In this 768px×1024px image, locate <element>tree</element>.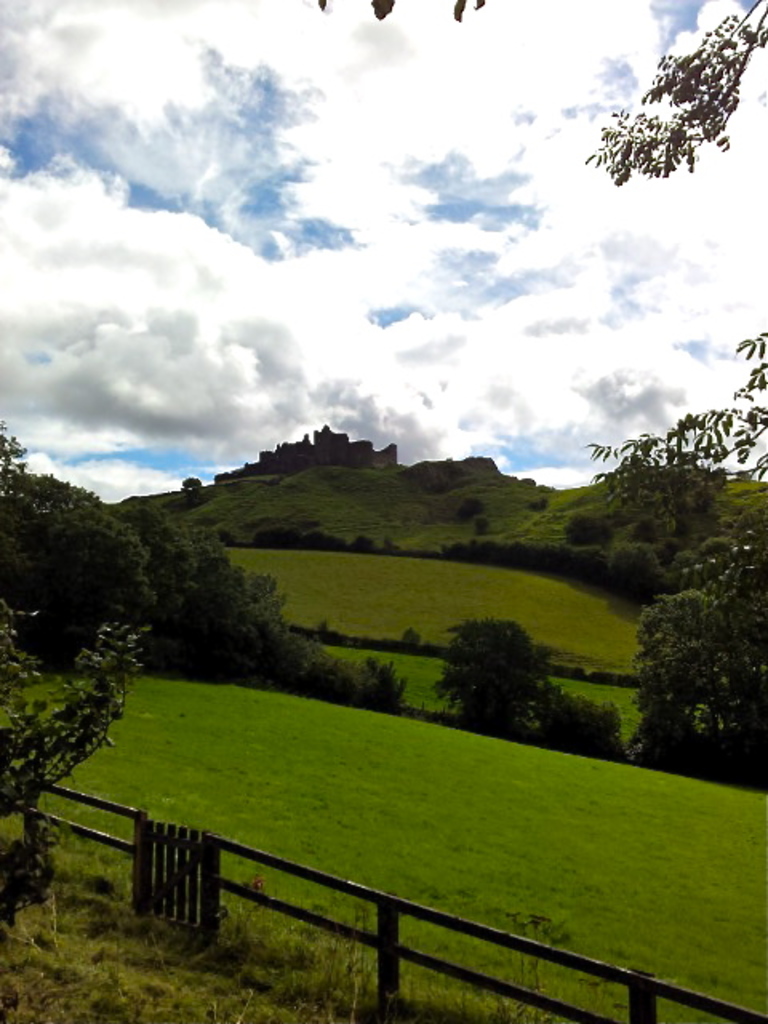
Bounding box: {"x1": 205, "y1": 554, "x2": 323, "y2": 688}.
